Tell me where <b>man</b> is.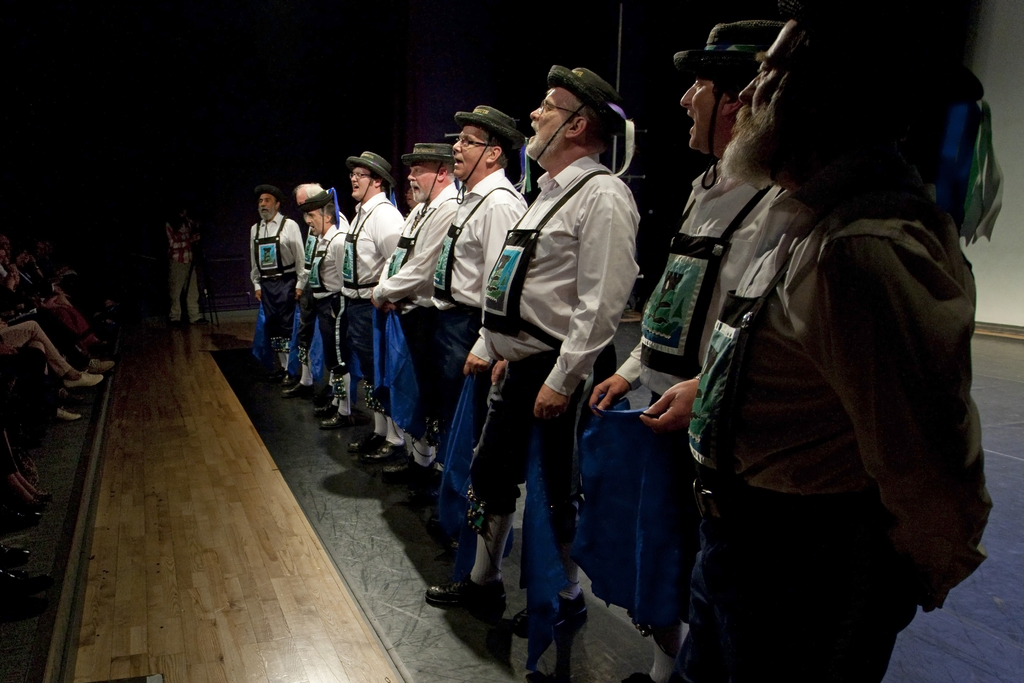
<b>man</b> is at bbox=[373, 142, 463, 504].
